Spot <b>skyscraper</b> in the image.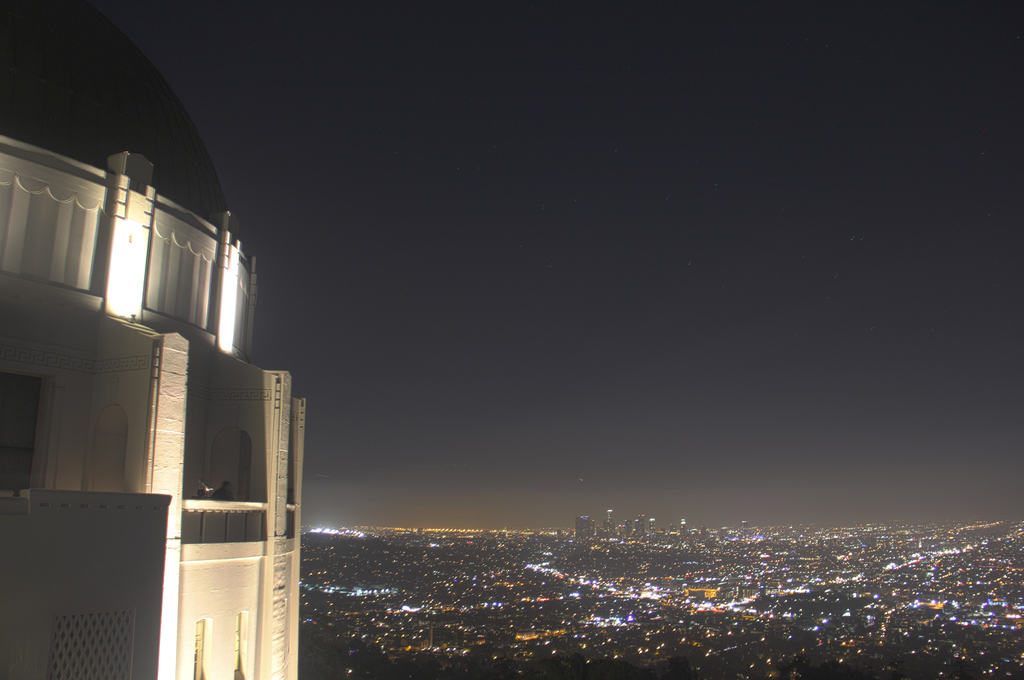
<b>skyscraper</b> found at detection(636, 514, 647, 538).
